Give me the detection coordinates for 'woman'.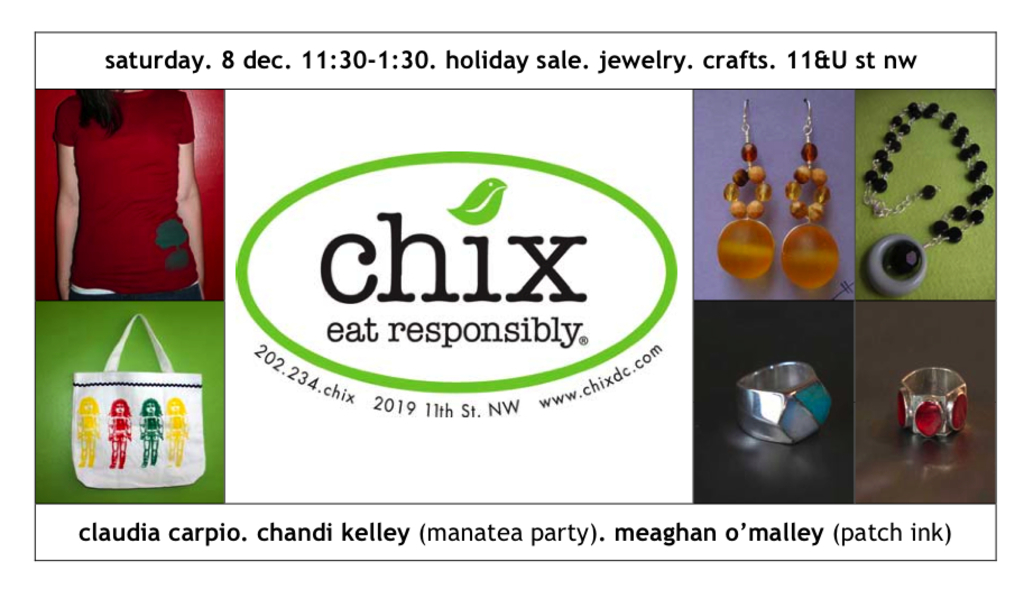
region(94, 81, 207, 288).
